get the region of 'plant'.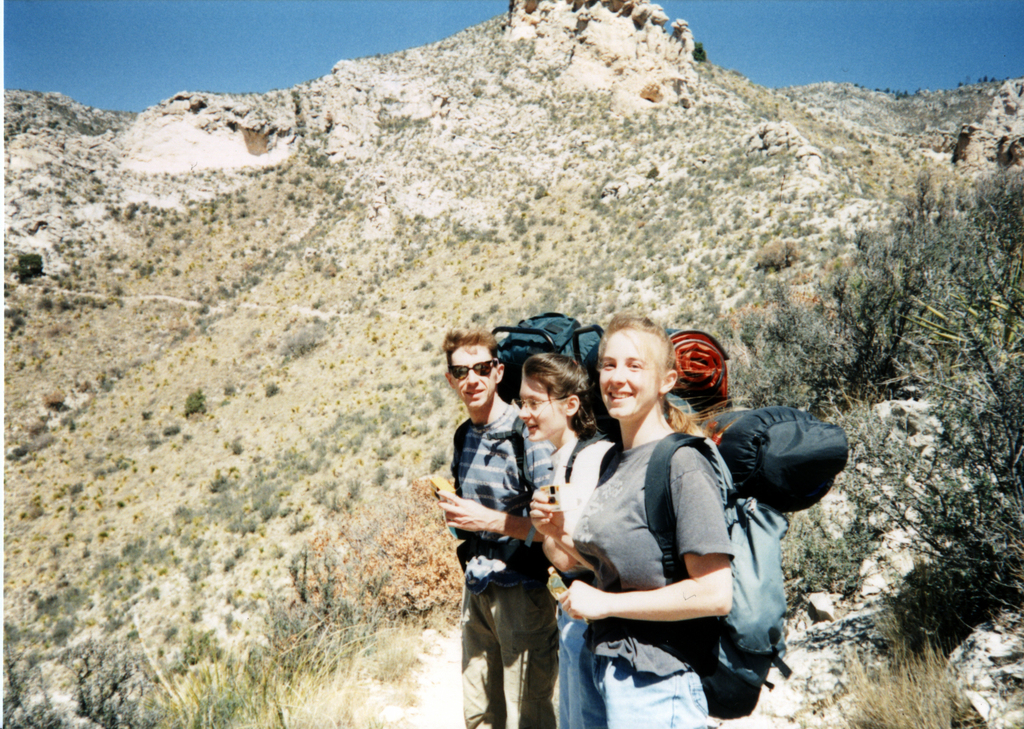
<box>701,184,712,197</box>.
